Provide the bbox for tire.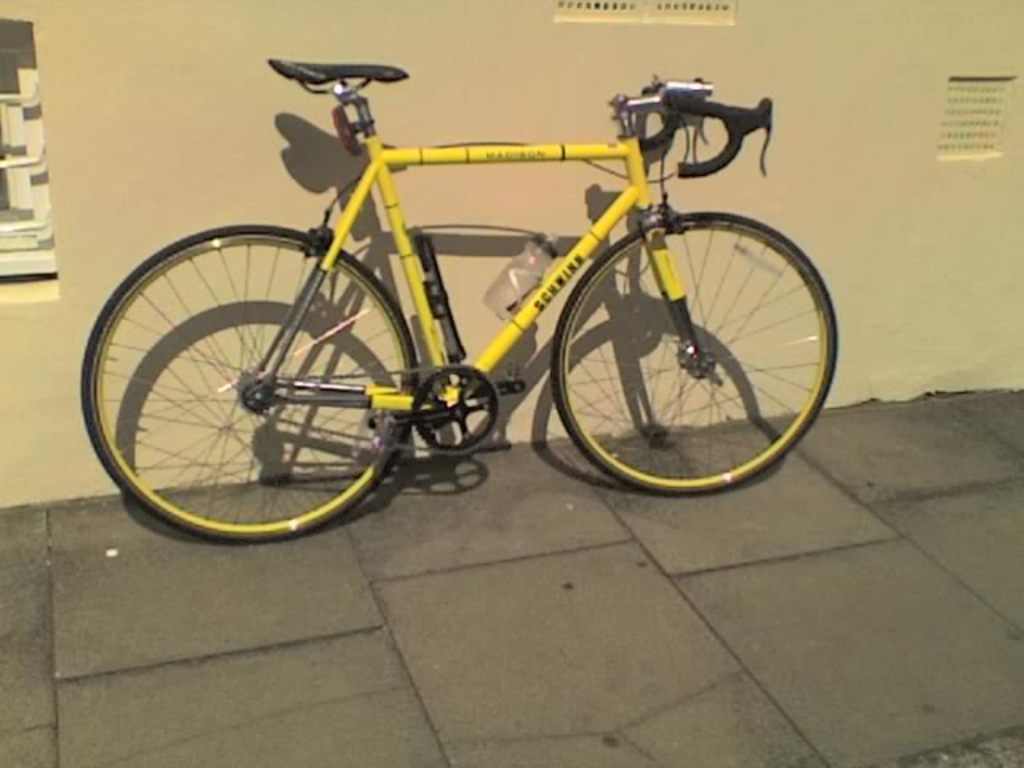
<box>78,226,418,541</box>.
